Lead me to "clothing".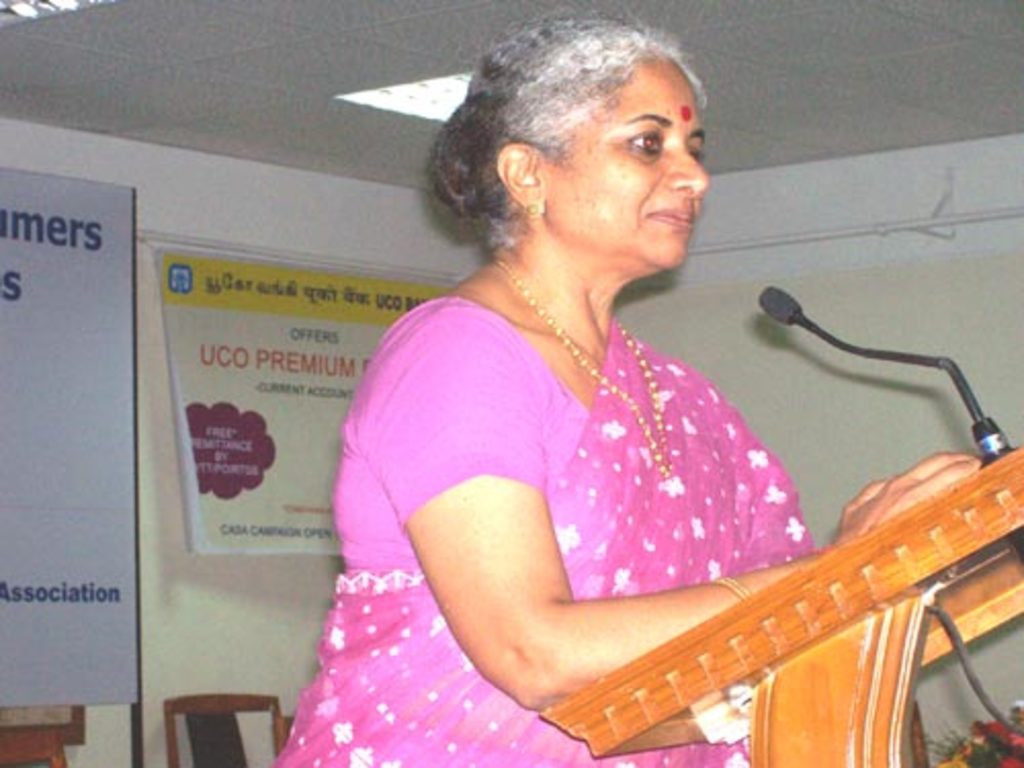
Lead to locate(377, 313, 877, 735).
